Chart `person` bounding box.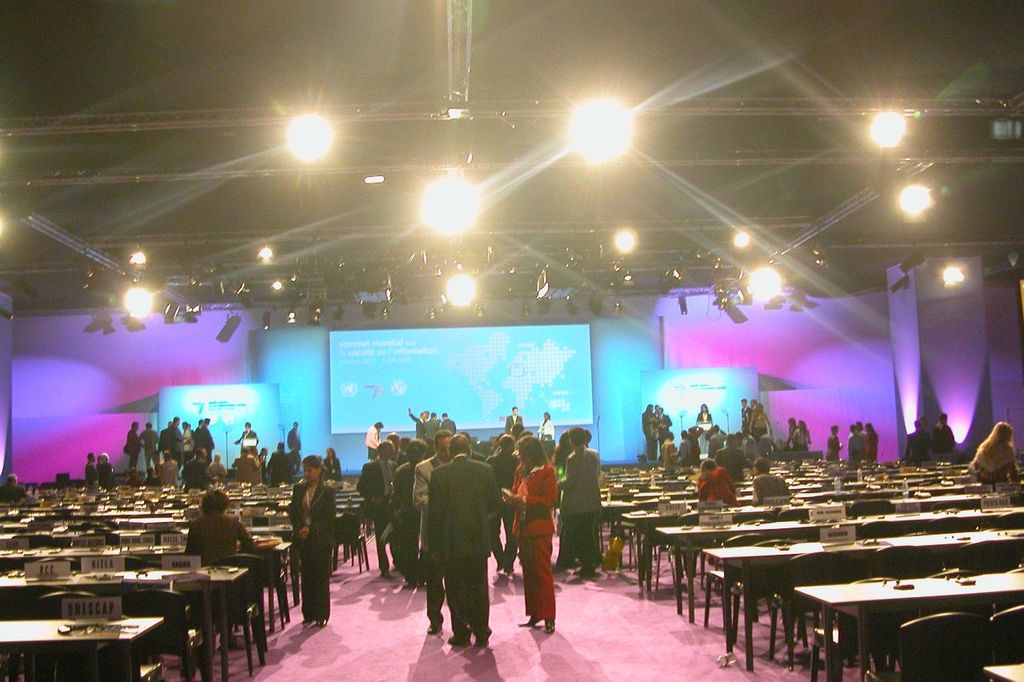
Charted: detection(720, 433, 744, 457).
